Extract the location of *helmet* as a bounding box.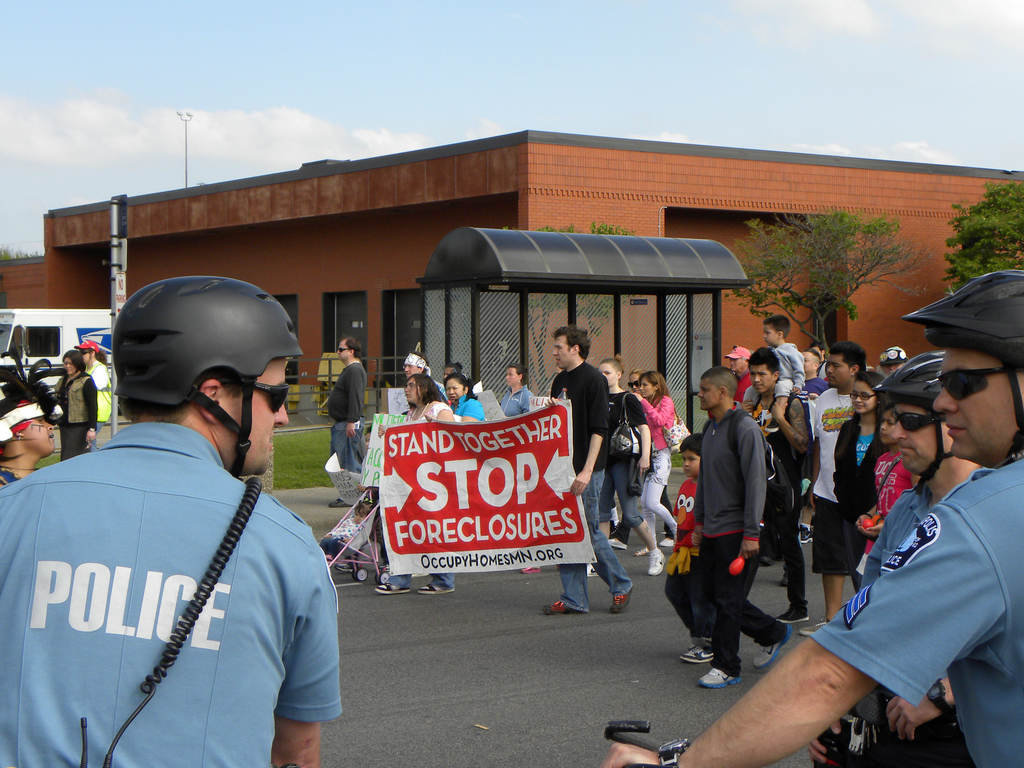
108:275:305:478.
